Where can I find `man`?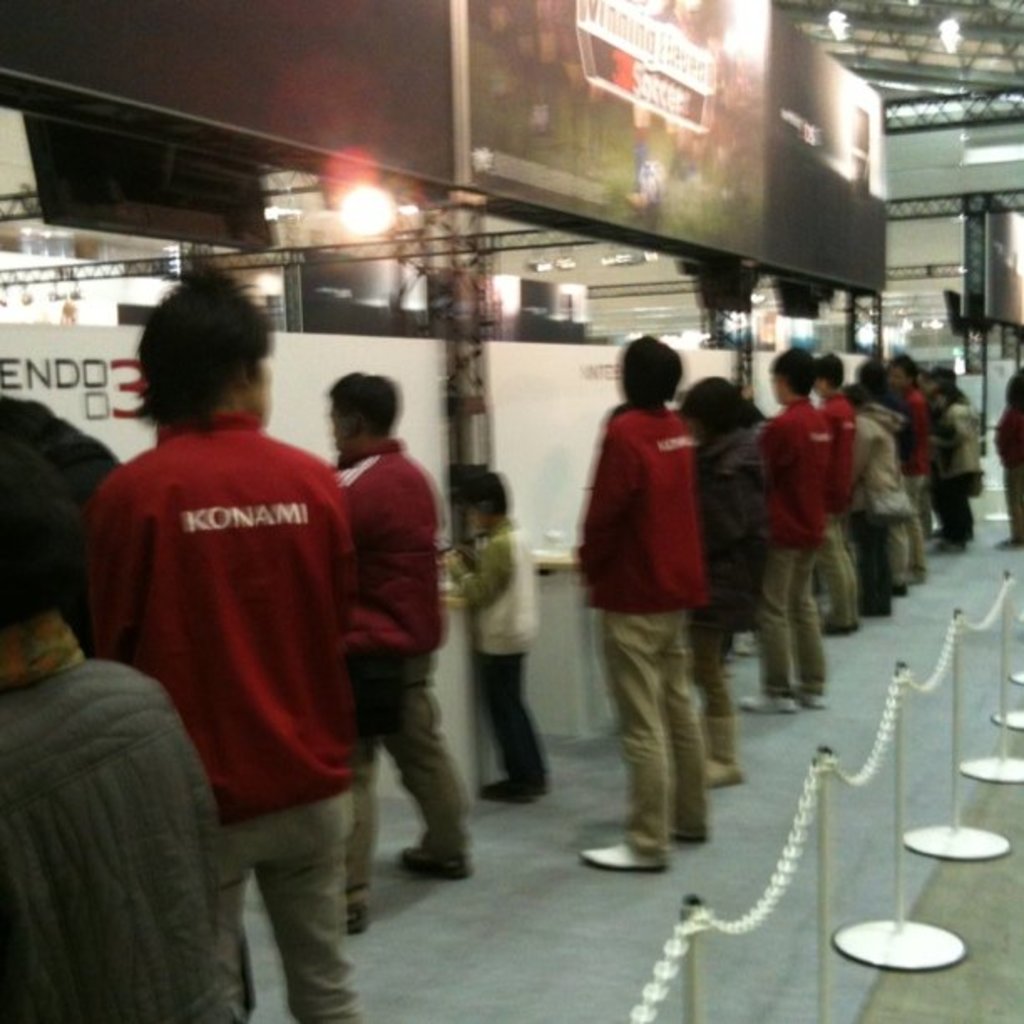
You can find it at bbox=[87, 261, 355, 1022].
